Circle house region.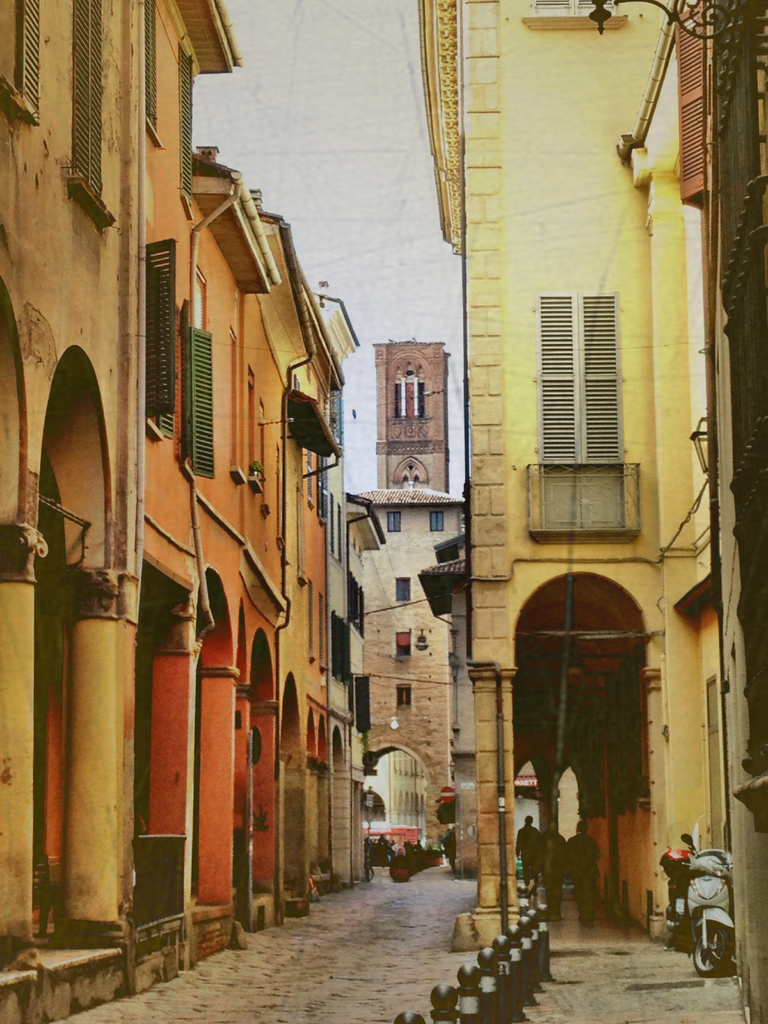
Region: crop(241, 195, 330, 913).
